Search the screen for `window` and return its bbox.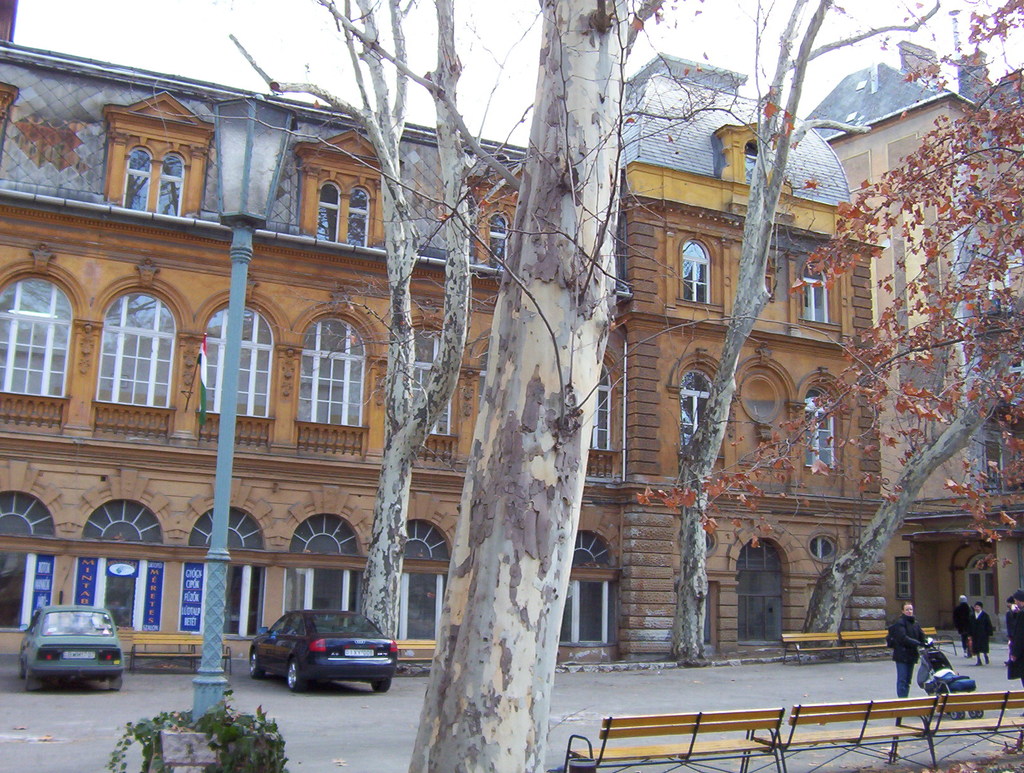
Found: bbox(797, 256, 845, 328).
